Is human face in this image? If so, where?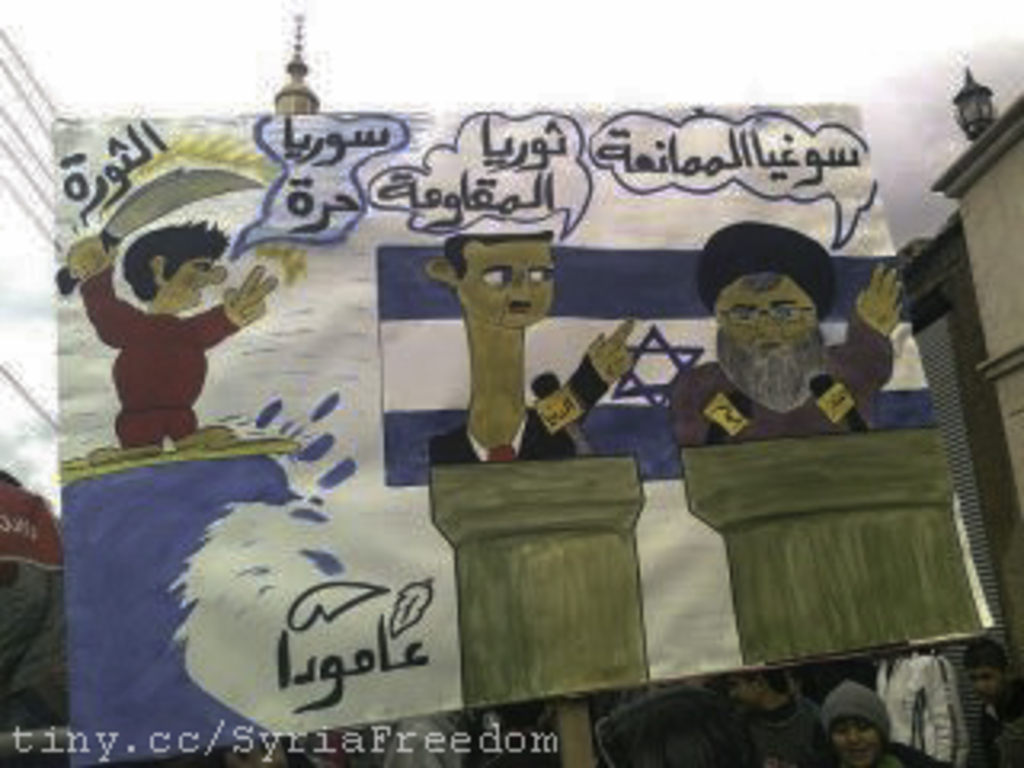
Yes, at [726, 669, 768, 707].
